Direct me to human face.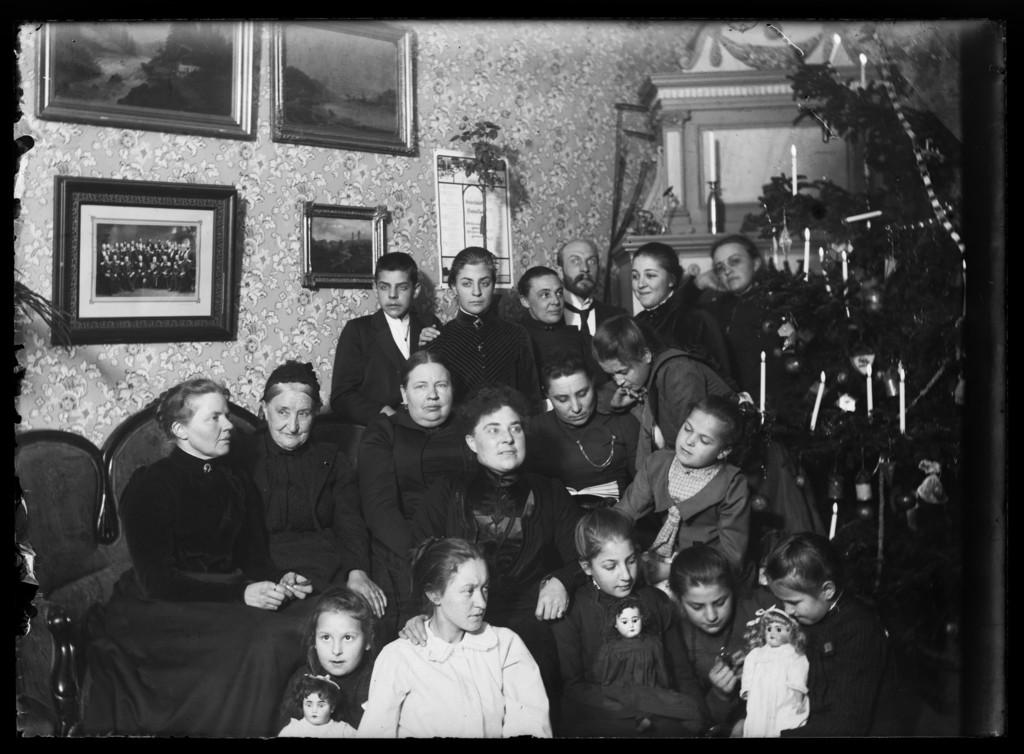
Direction: <region>314, 612, 364, 676</region>.
